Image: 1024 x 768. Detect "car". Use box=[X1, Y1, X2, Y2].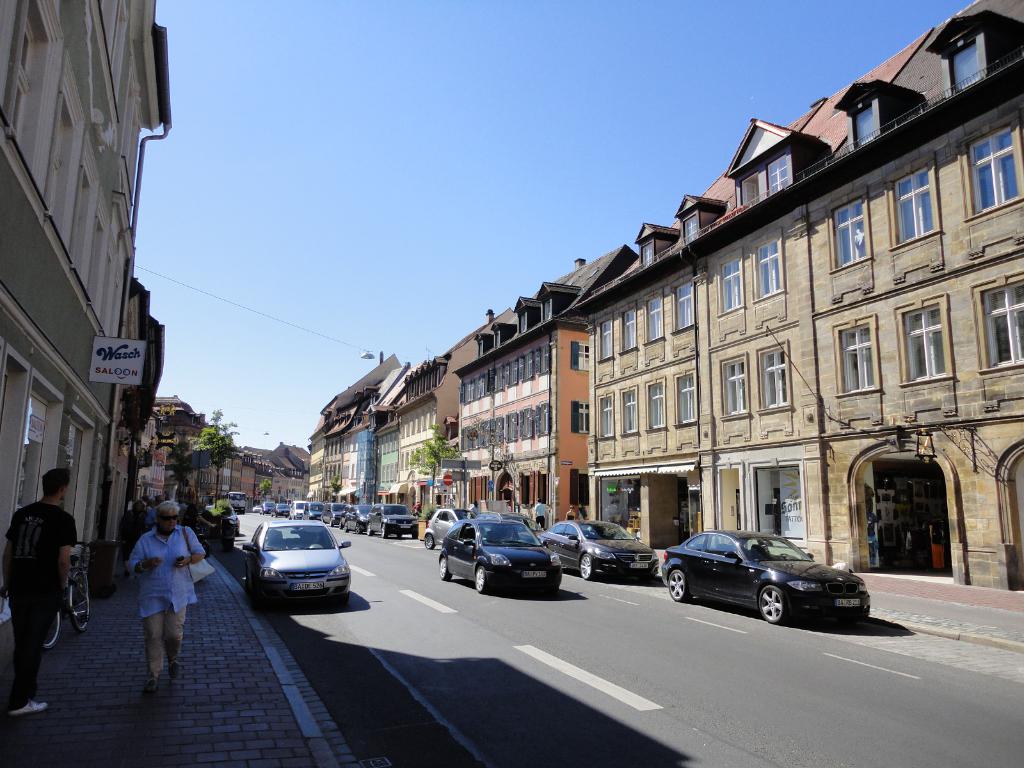
box=[538, 521, 657, 573].
